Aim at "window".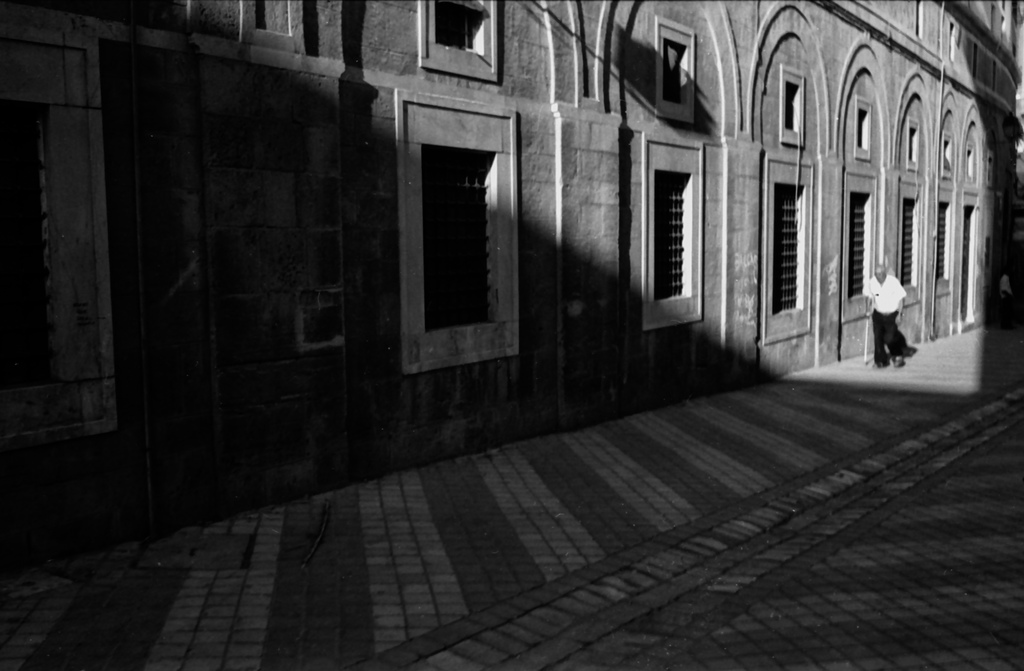
Aimed at rect(419, 92, 515, 355).
